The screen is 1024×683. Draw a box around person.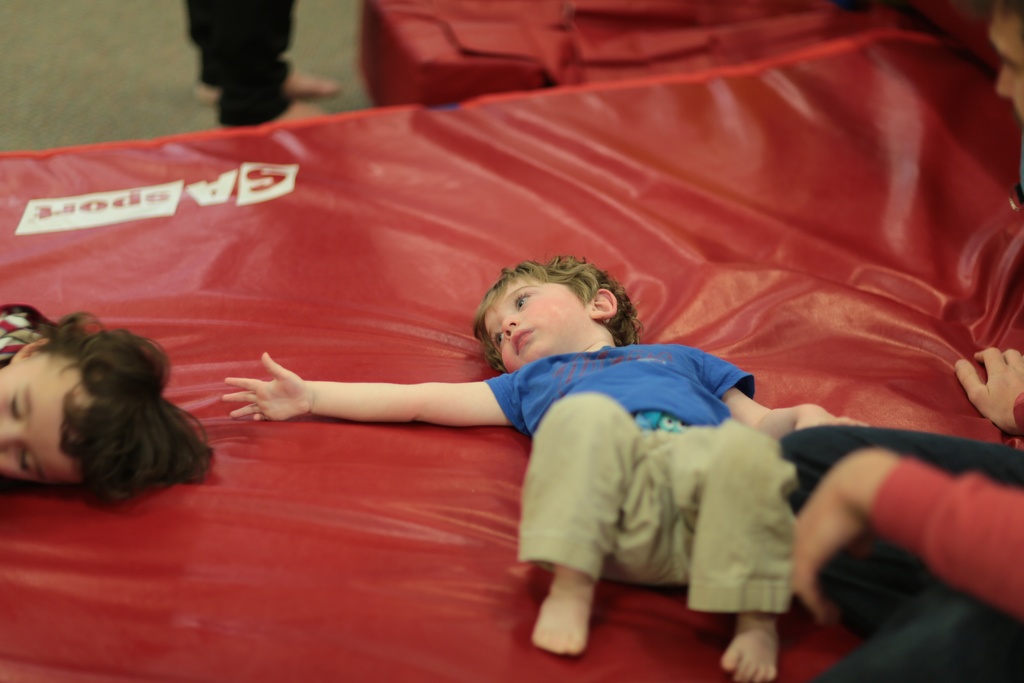
Rect(207, 156, 857, 663).
